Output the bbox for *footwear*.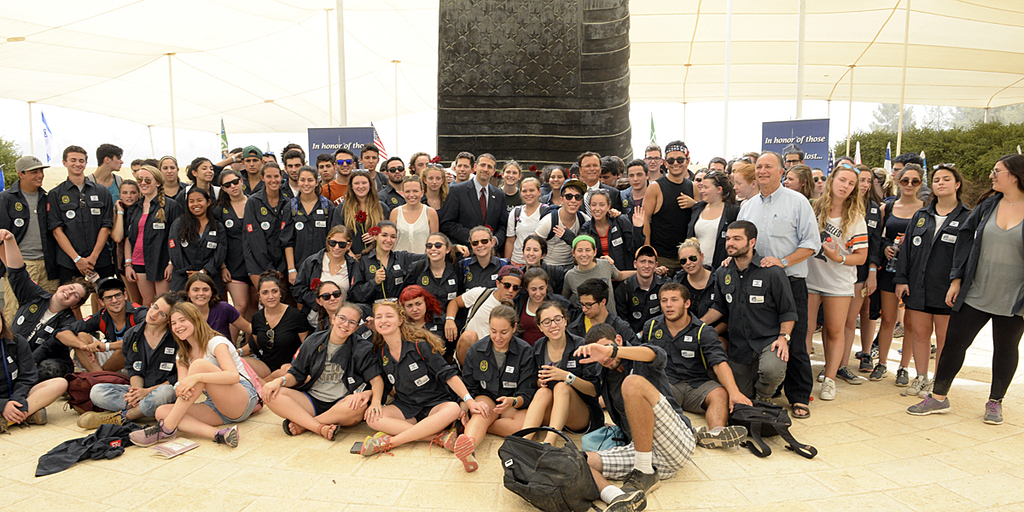
856,345,880,359.
